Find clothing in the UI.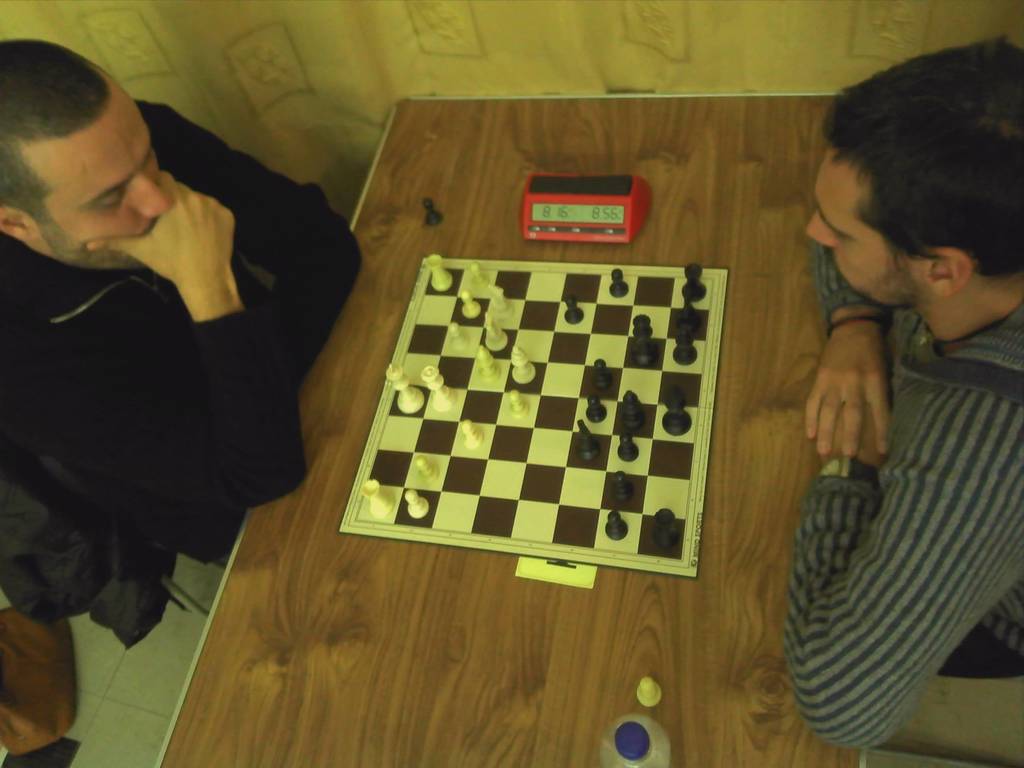
UI element at detection(0, 93, 371, 570).
